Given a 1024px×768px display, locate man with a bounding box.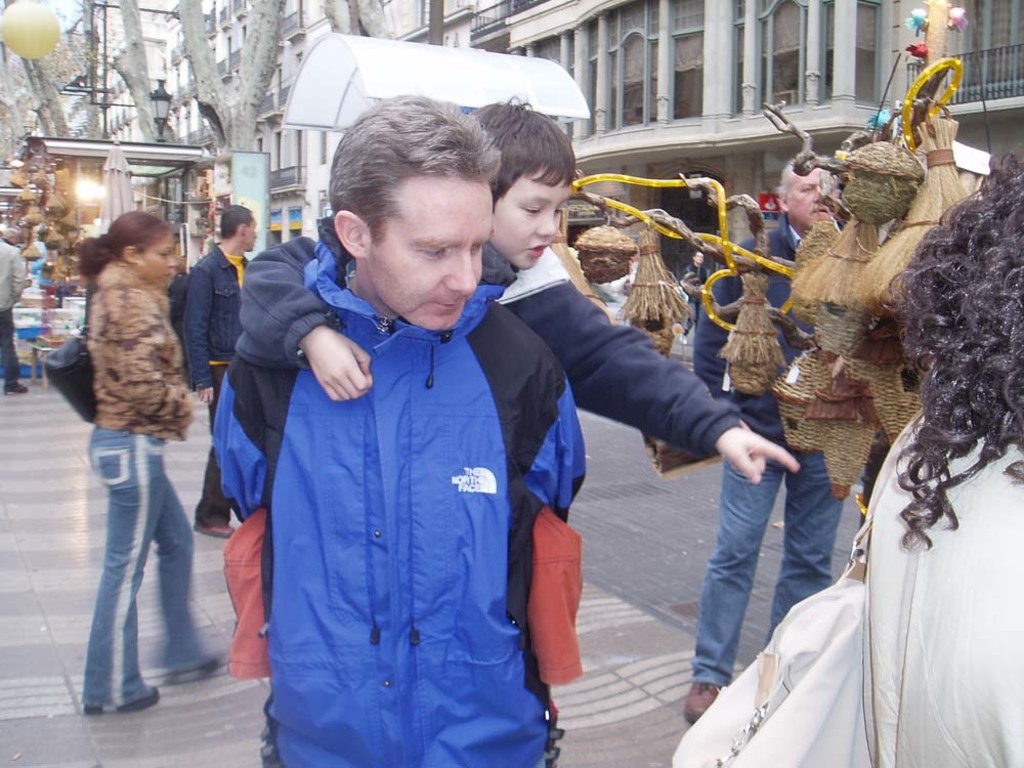
Located: 684,147,848,722.
